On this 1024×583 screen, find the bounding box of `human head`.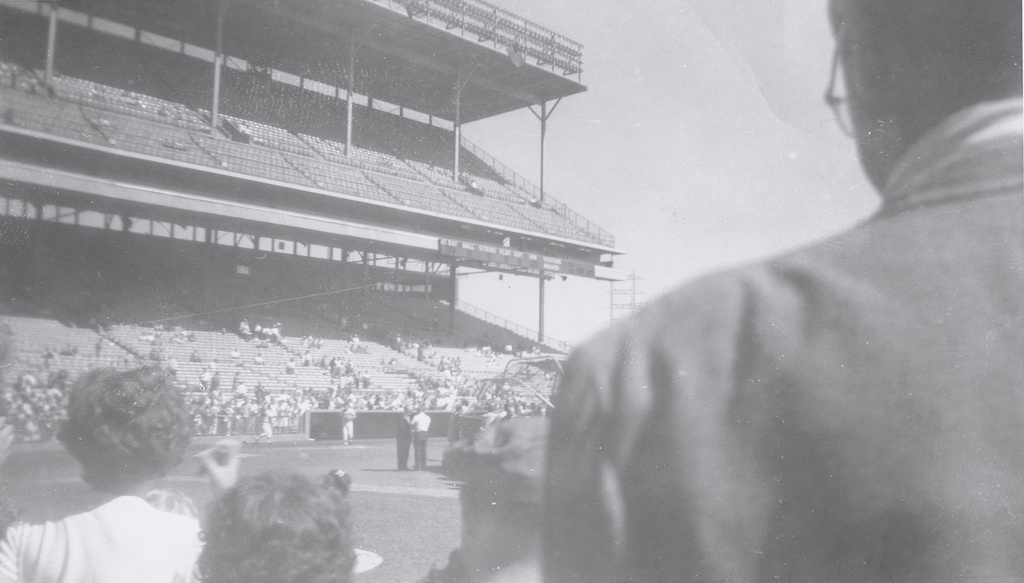
Bounding box: <bbox>52, 368, 184, 492</bbox>.
